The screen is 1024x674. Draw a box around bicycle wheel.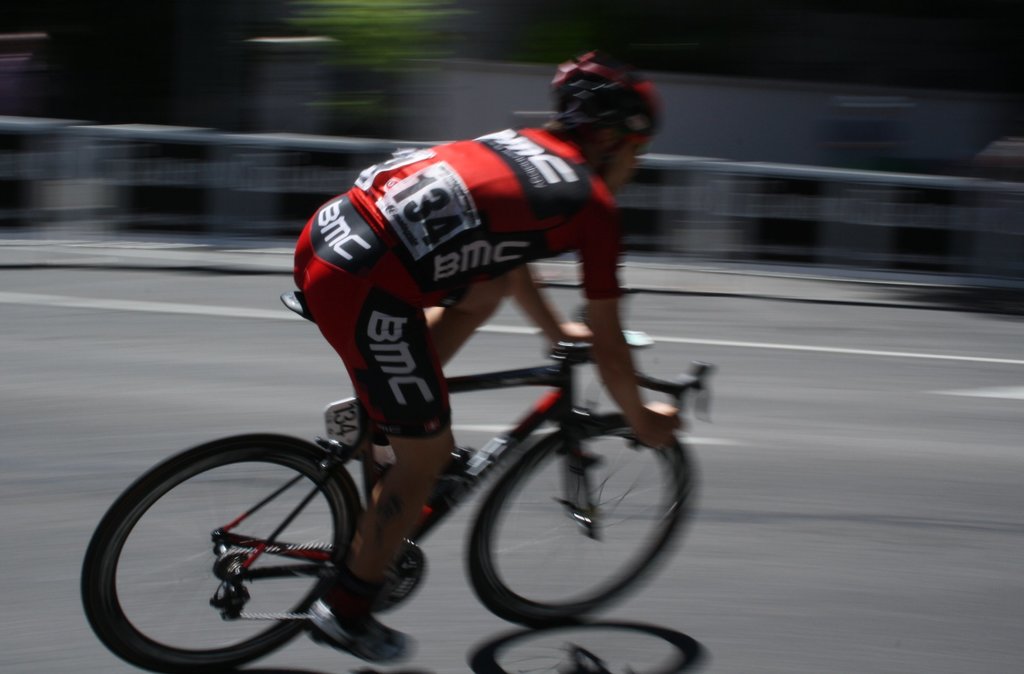
72 429 368 673.
